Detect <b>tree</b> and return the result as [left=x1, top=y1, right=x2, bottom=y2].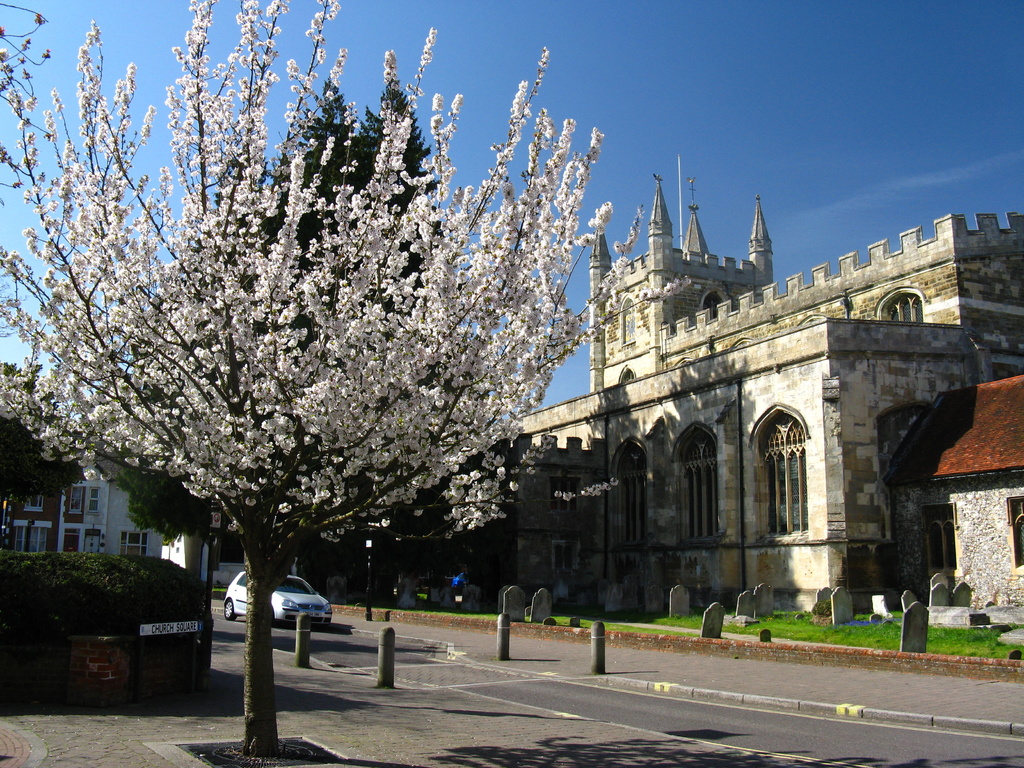
[left=0, top=363, right=90, bottom=545].
